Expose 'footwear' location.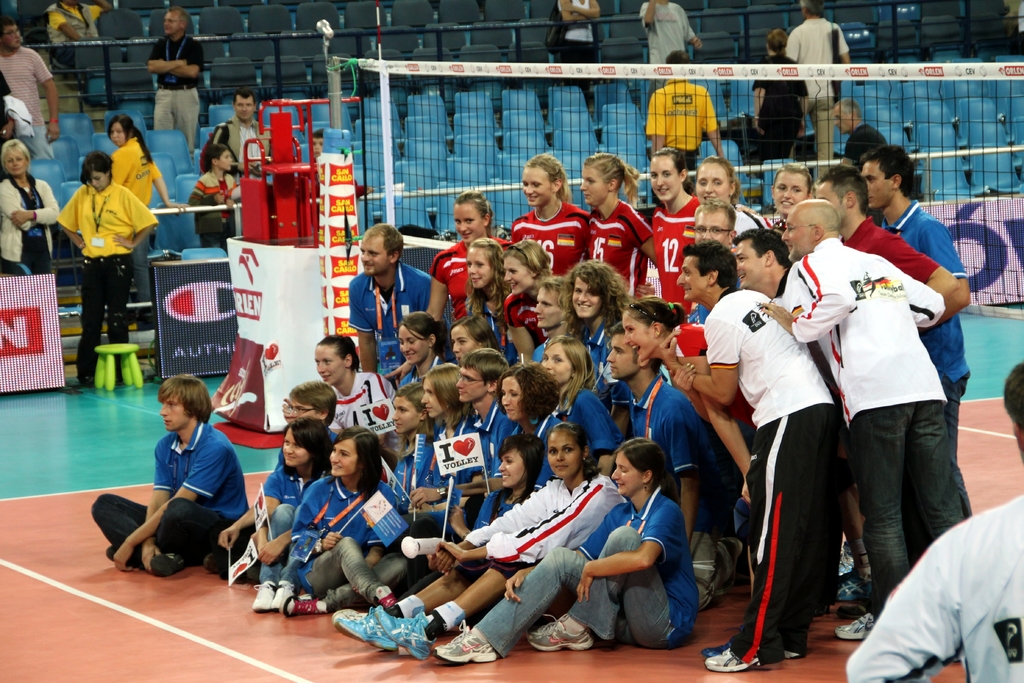
Exposed at [833, 568, 881, 604].
